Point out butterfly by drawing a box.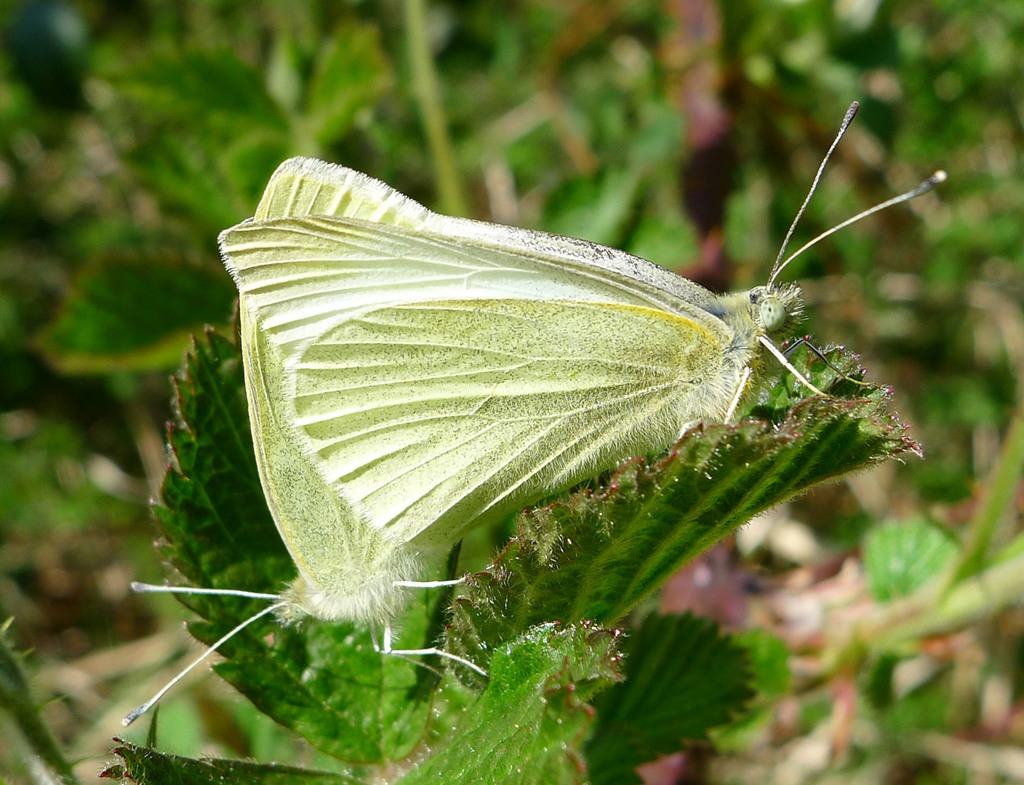
region(214, 101, 946, 556).
